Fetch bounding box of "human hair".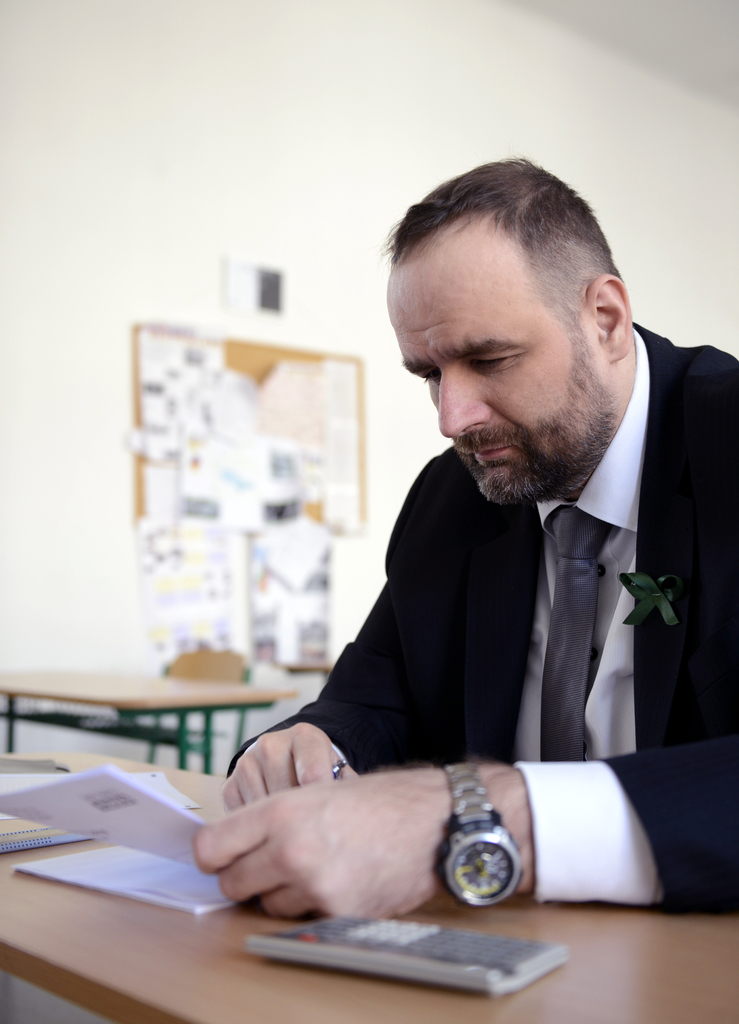
Bbox: locate(392, 159, 620, 353).
